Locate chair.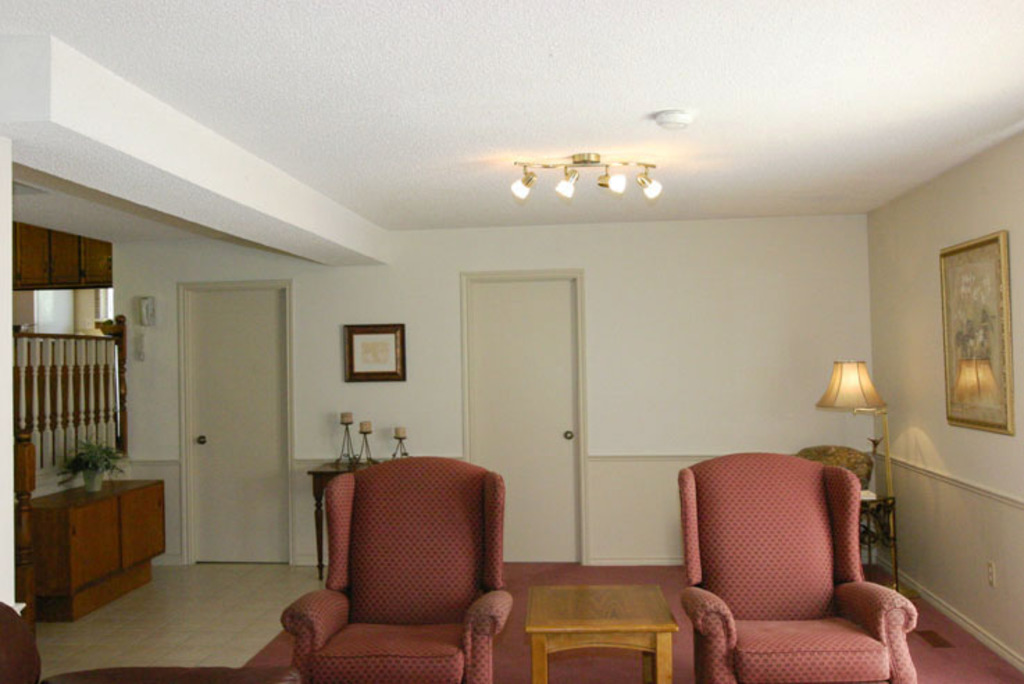
Bounding box: pyautogui.locateOnScreen(689, 459, 893, 677).
